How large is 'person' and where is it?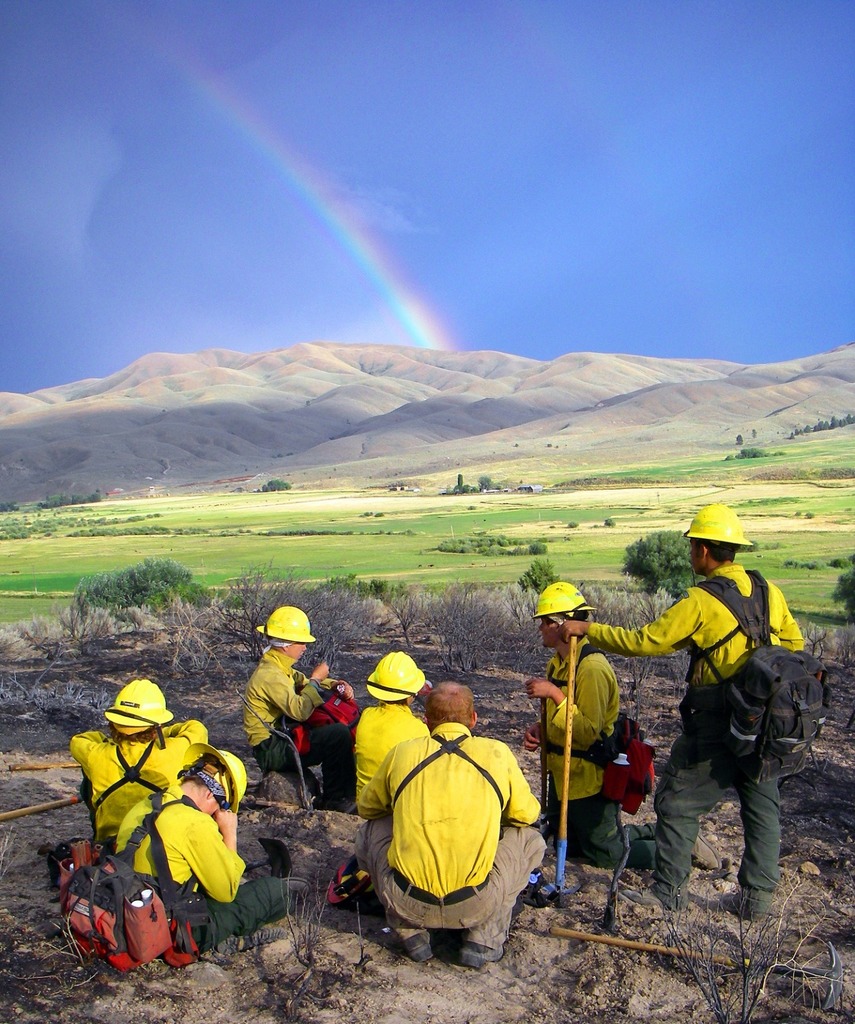
Bounding box: detection(560, 502, 806, 915).
